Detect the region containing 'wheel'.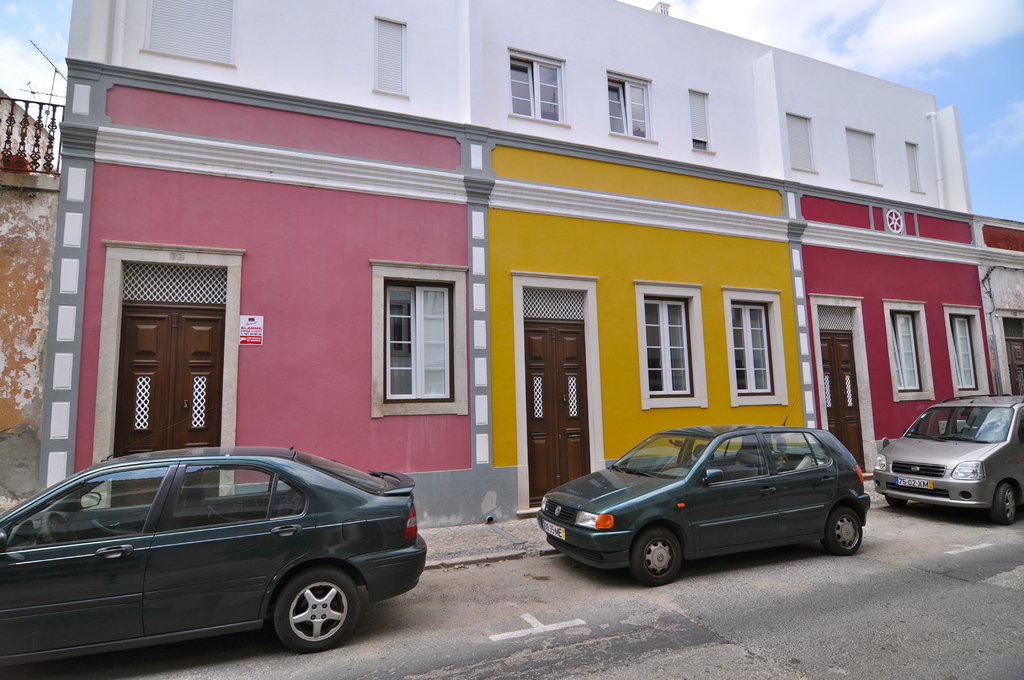
rect(274, 569, 358, 654).
